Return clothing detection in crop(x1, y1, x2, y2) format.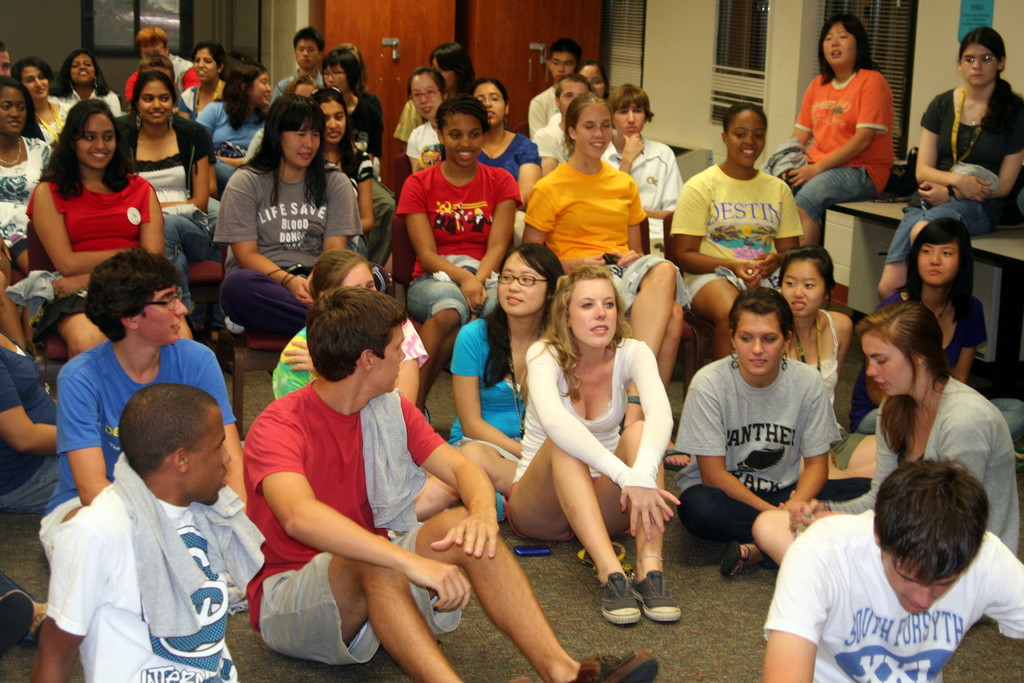
crop(168, 50, 198, 94).
